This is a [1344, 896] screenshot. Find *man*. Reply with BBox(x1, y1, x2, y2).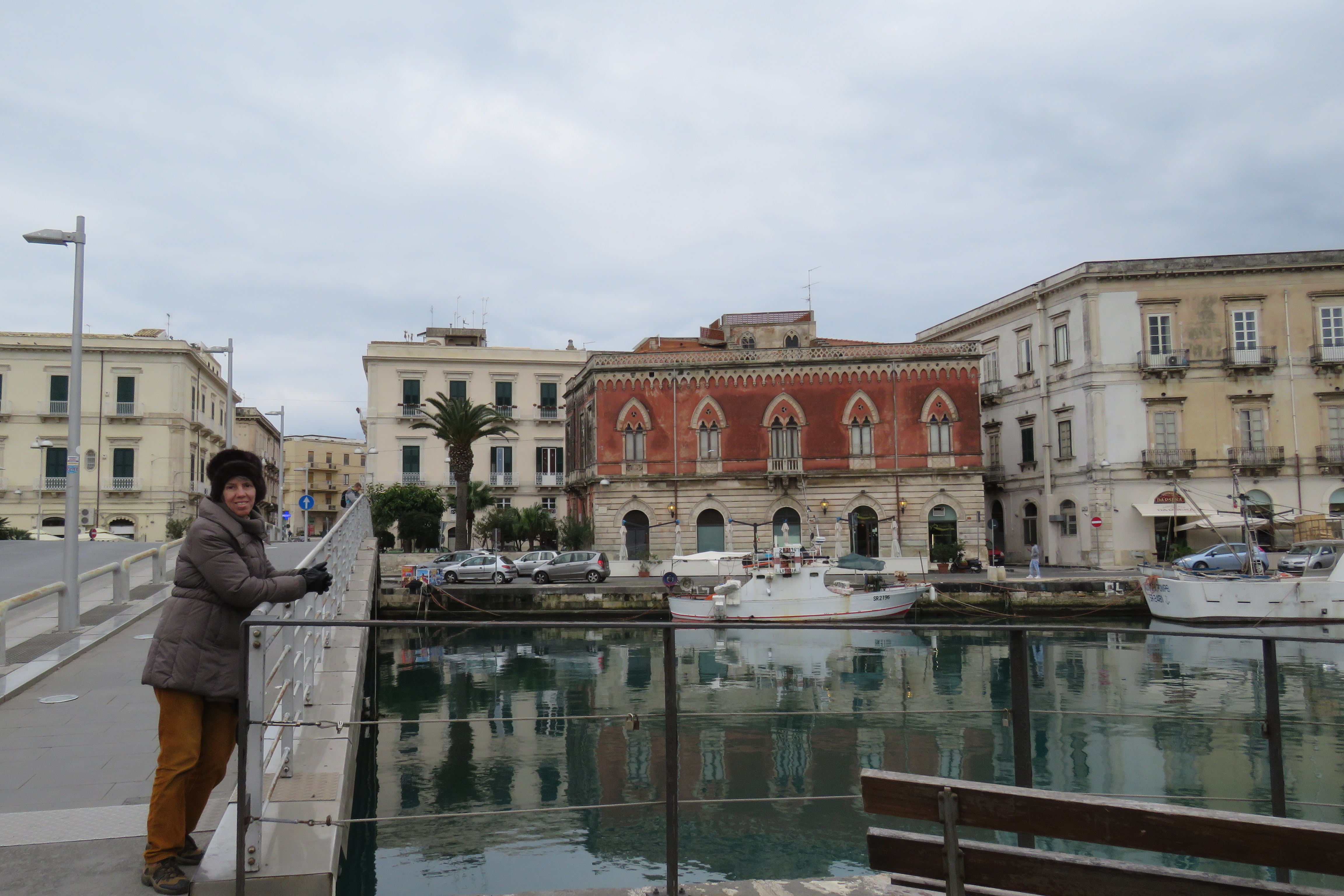
BBox(298, 159, 304, 170).
